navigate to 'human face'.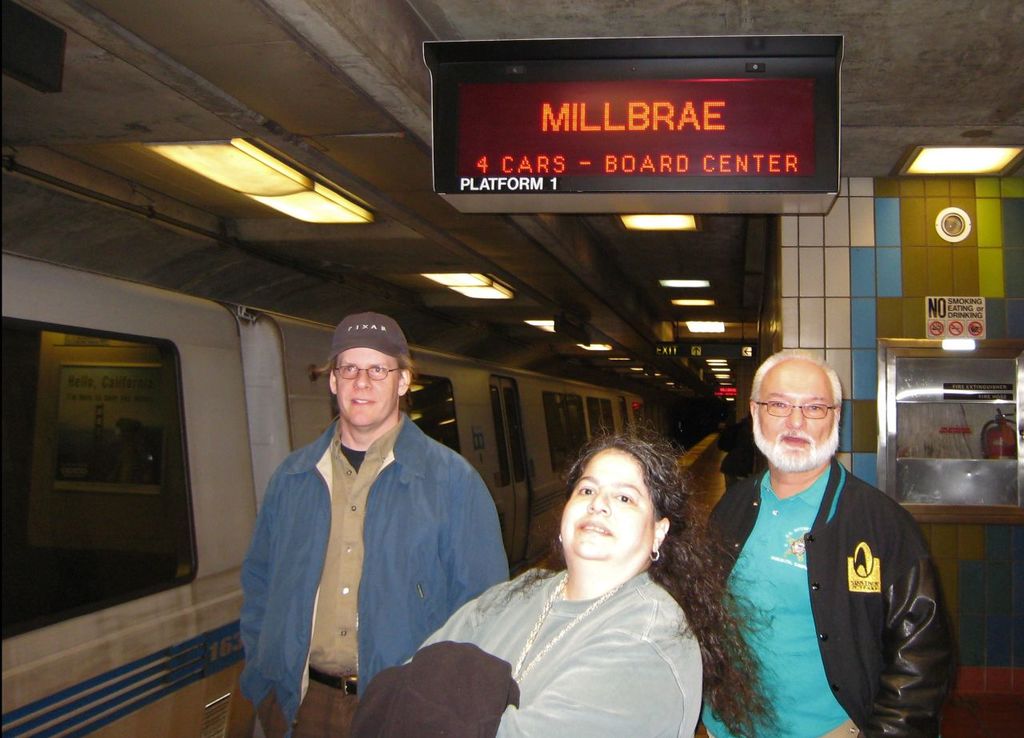
Navigation target: {"x1": 755, "y1": 360, "x2": 836, "y2": 469}.
